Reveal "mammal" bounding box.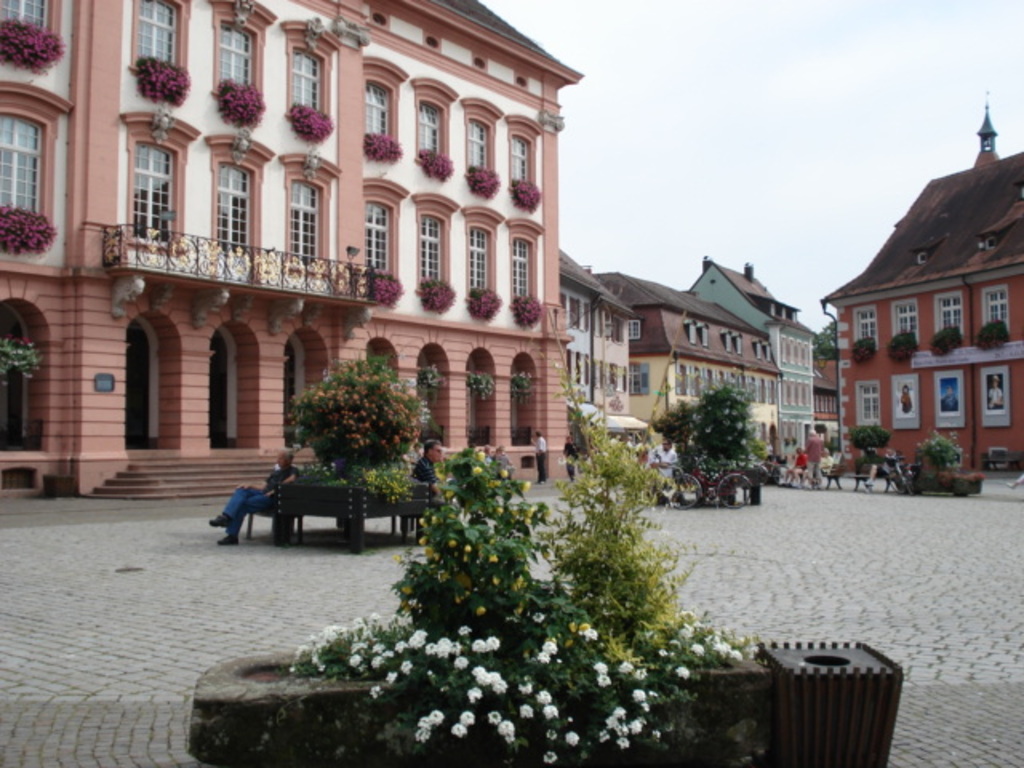
Revealed: <bbox>528, 429, 546, 485</bbox>.
